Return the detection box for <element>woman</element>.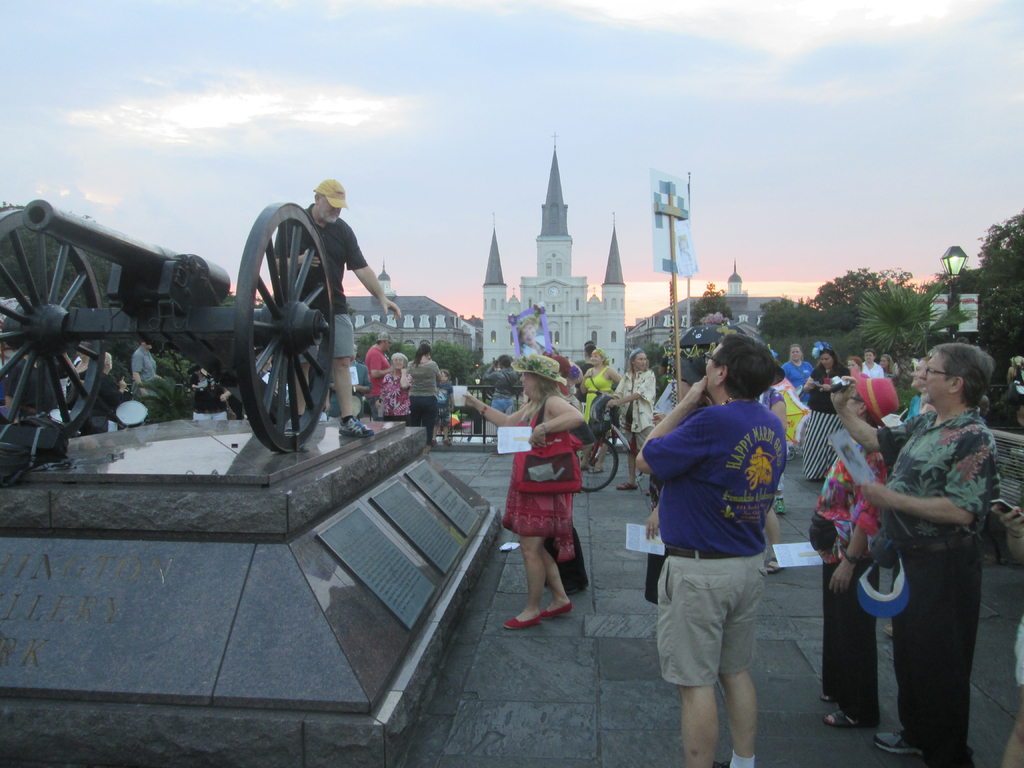
<region>377, 355, 406, 420</region>.
